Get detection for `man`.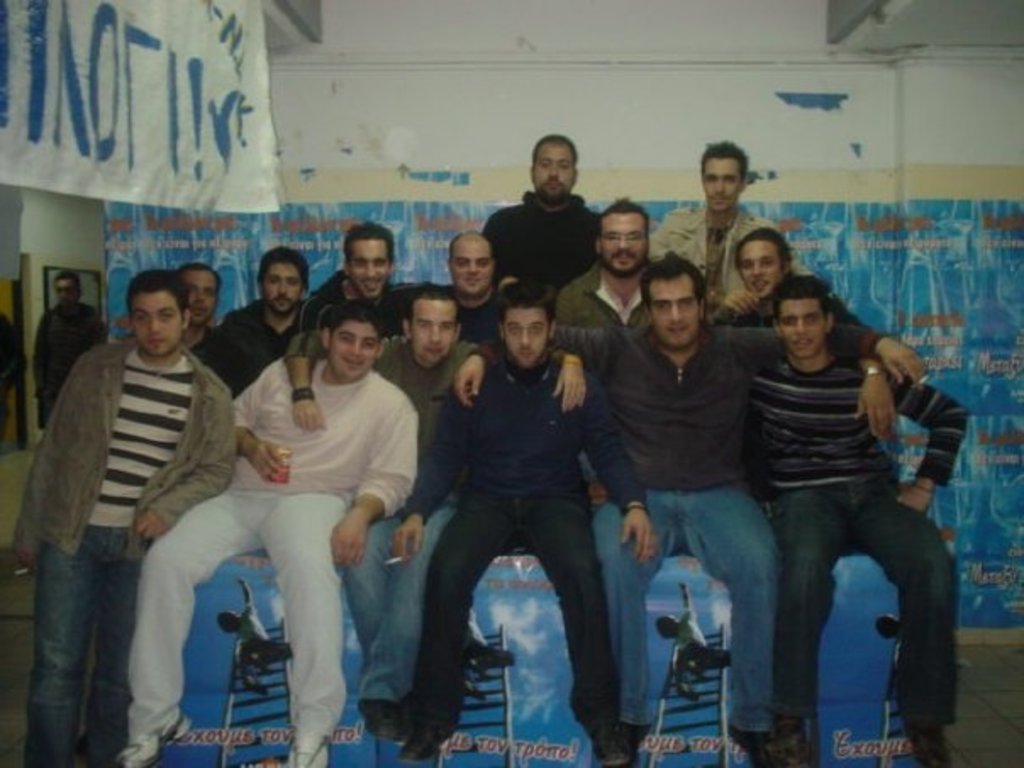
Detection: BBox(117, 309, 427, 766).
